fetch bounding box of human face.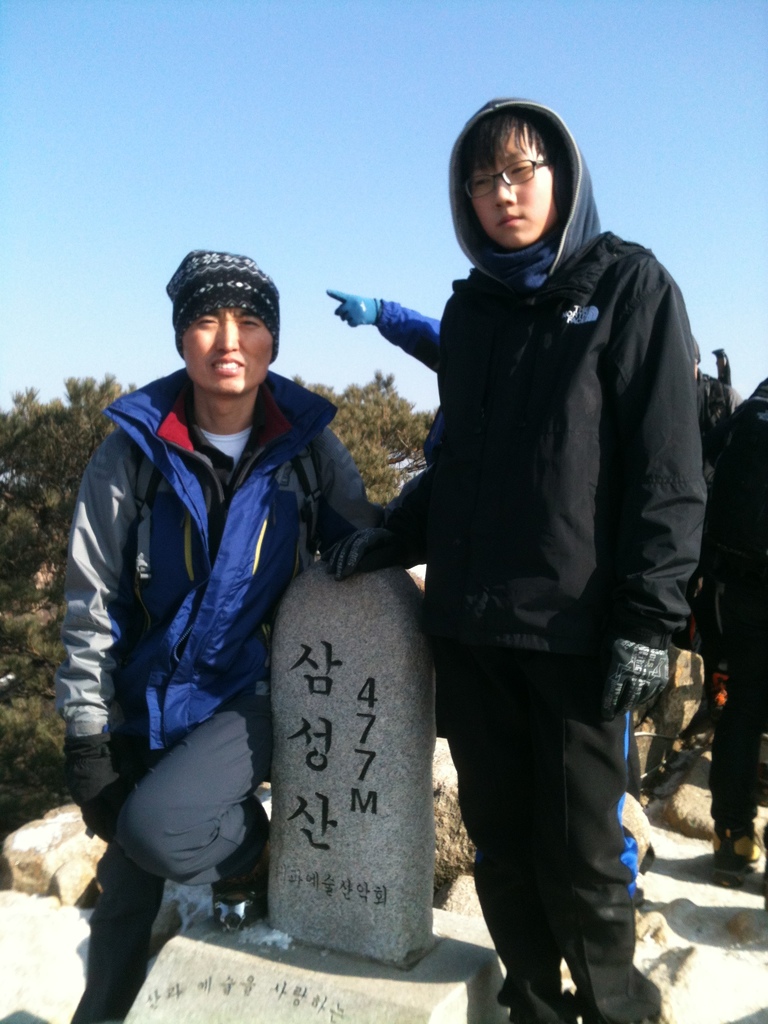
Bbox: 468, 122, 559, 248.
